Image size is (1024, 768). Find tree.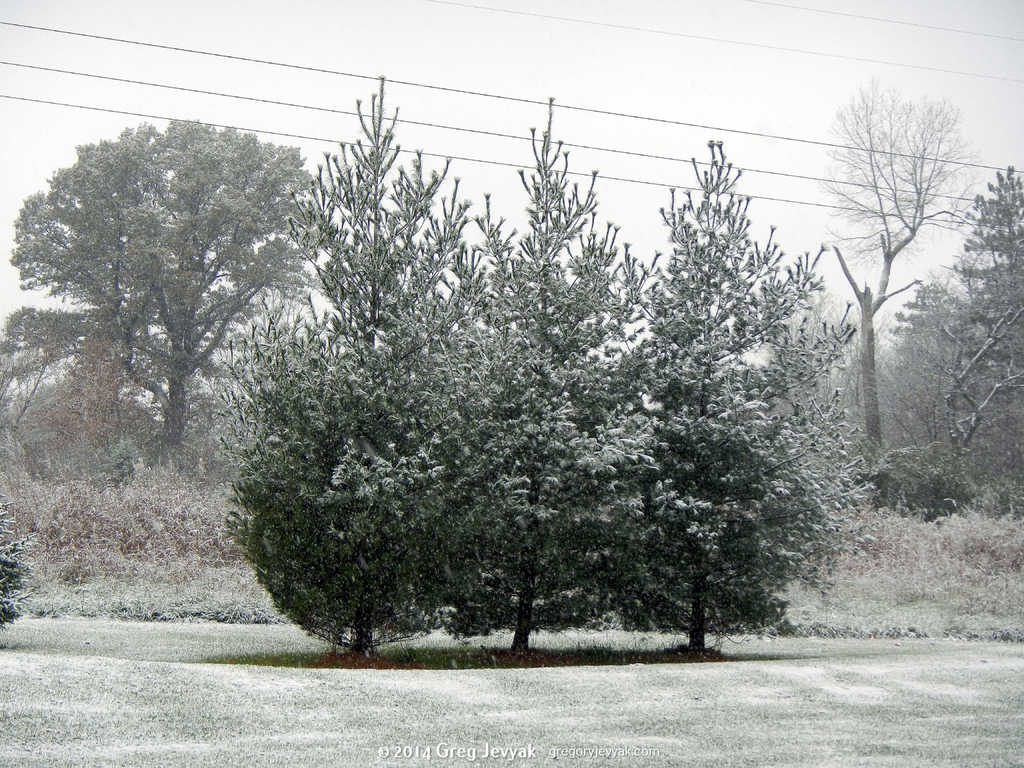
rect(0, 110, 332, 456).
